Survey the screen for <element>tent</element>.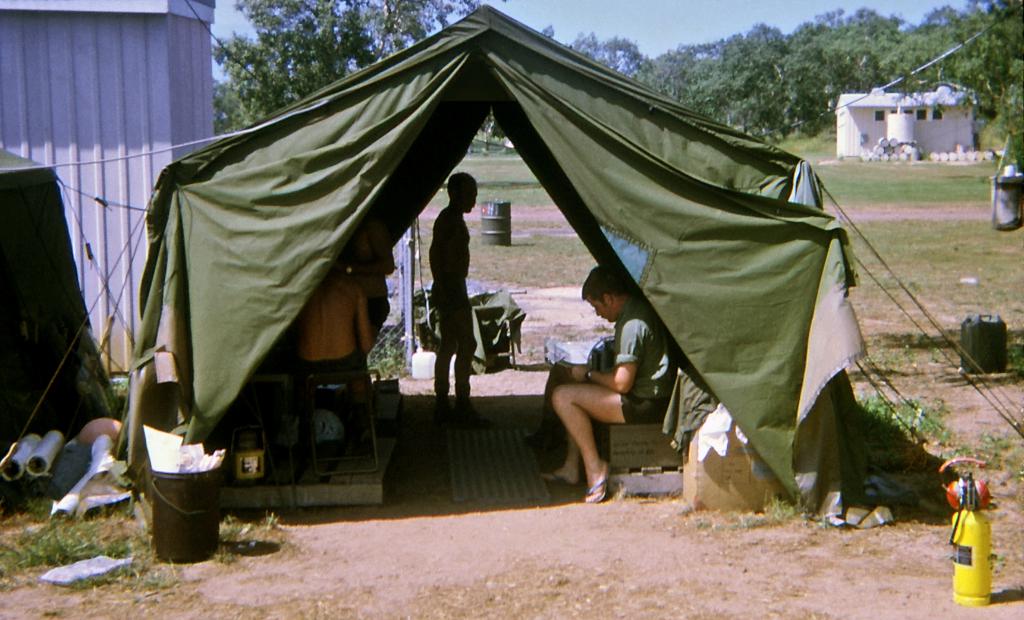
Survey found: [x1=0, y1=0, x2=1023, y2=529].
